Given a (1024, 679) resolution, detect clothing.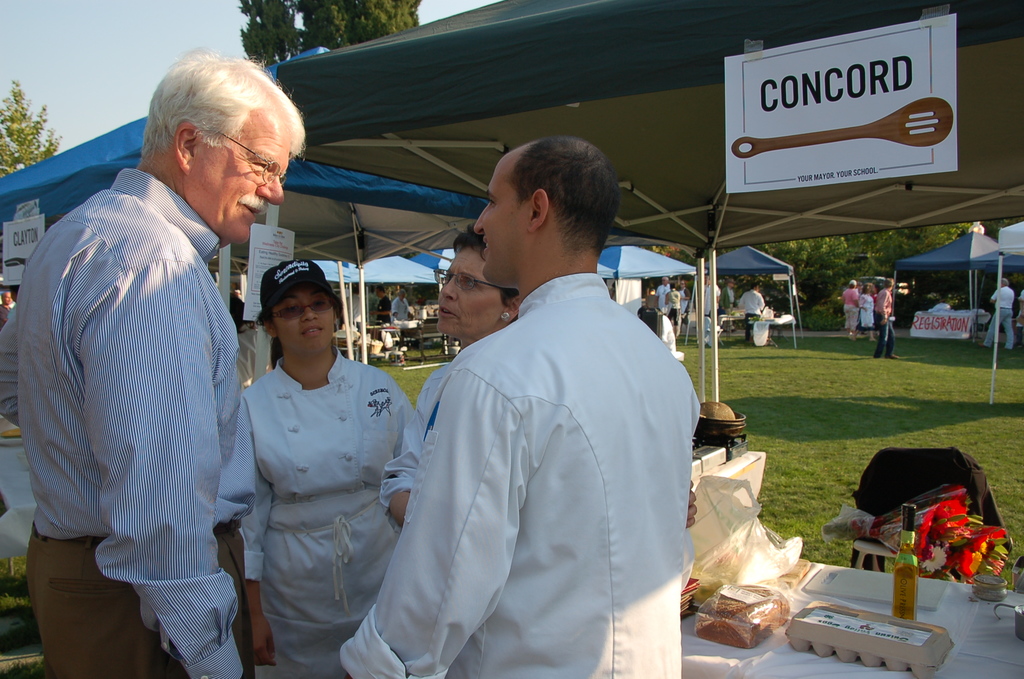
<box>394,291,415,323</box>.
